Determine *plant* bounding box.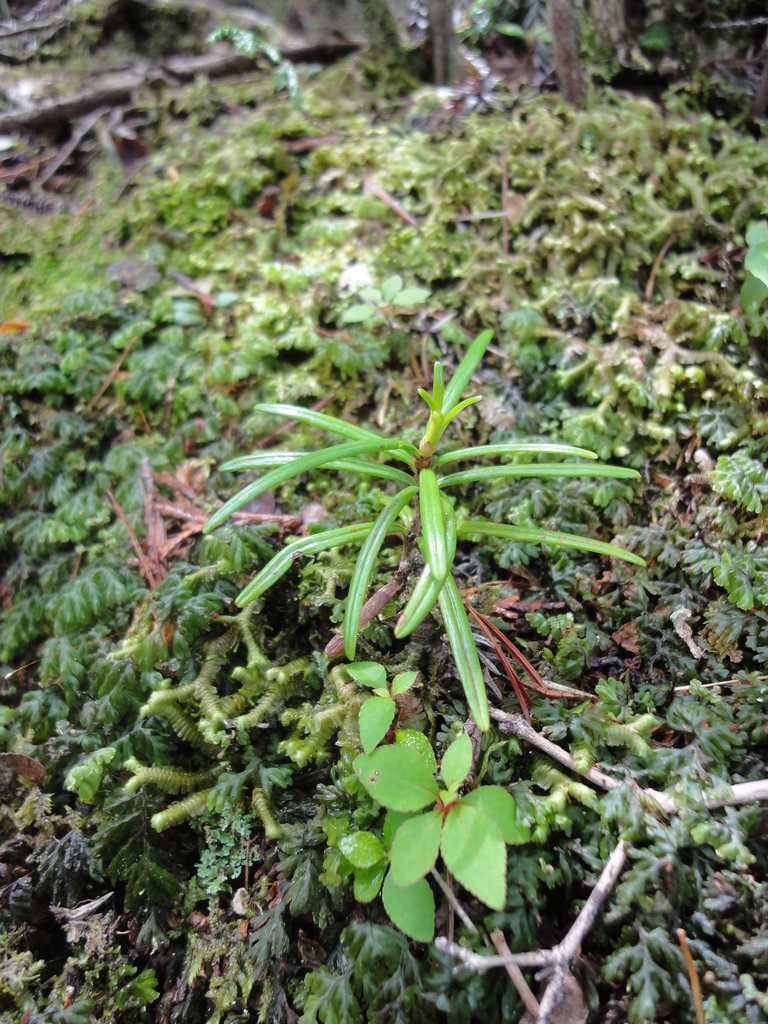
Determined: pyautogui.locateOnScreen(331, 662, 555, 945).
